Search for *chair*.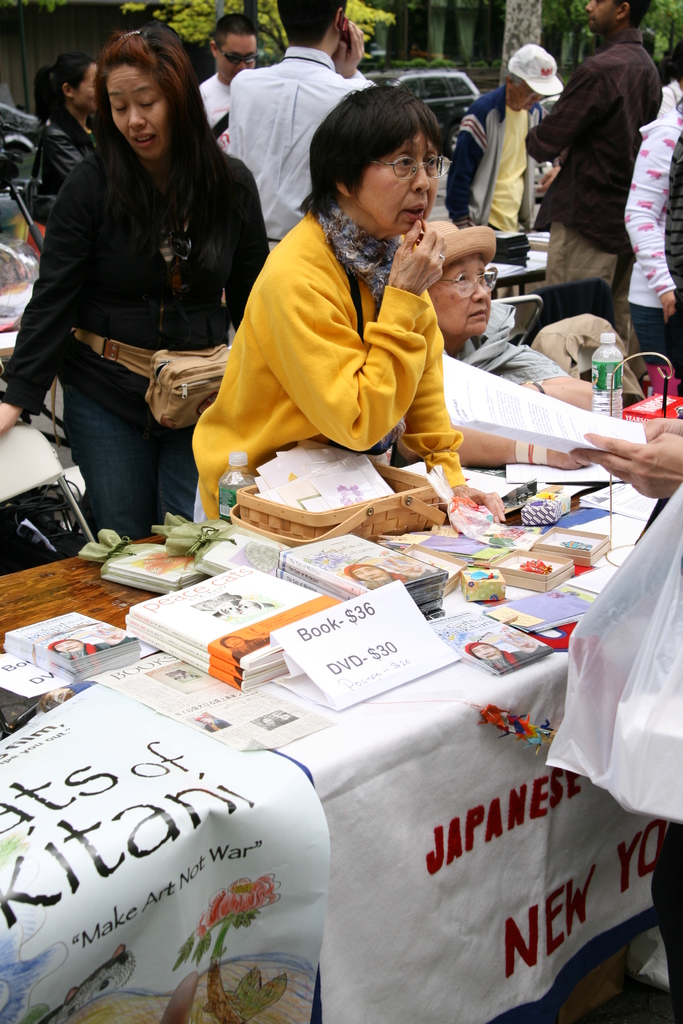
Found at 0/415/100/579.
